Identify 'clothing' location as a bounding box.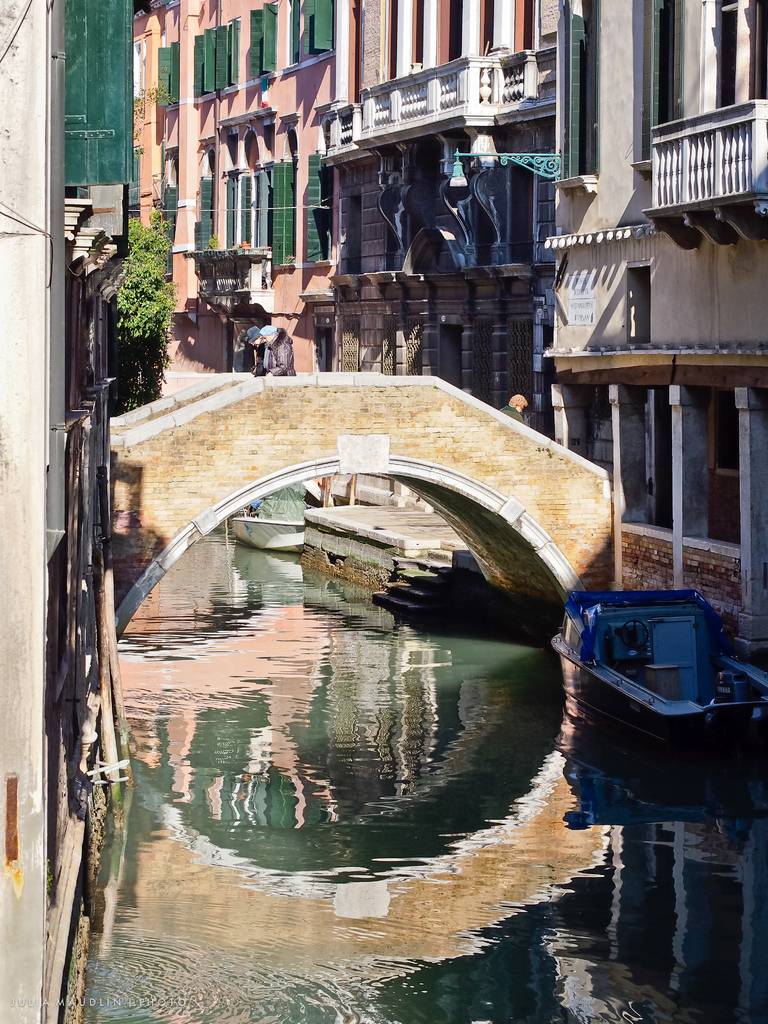
pyautogui.locateOnScreen(265, 335, 296, 374).
